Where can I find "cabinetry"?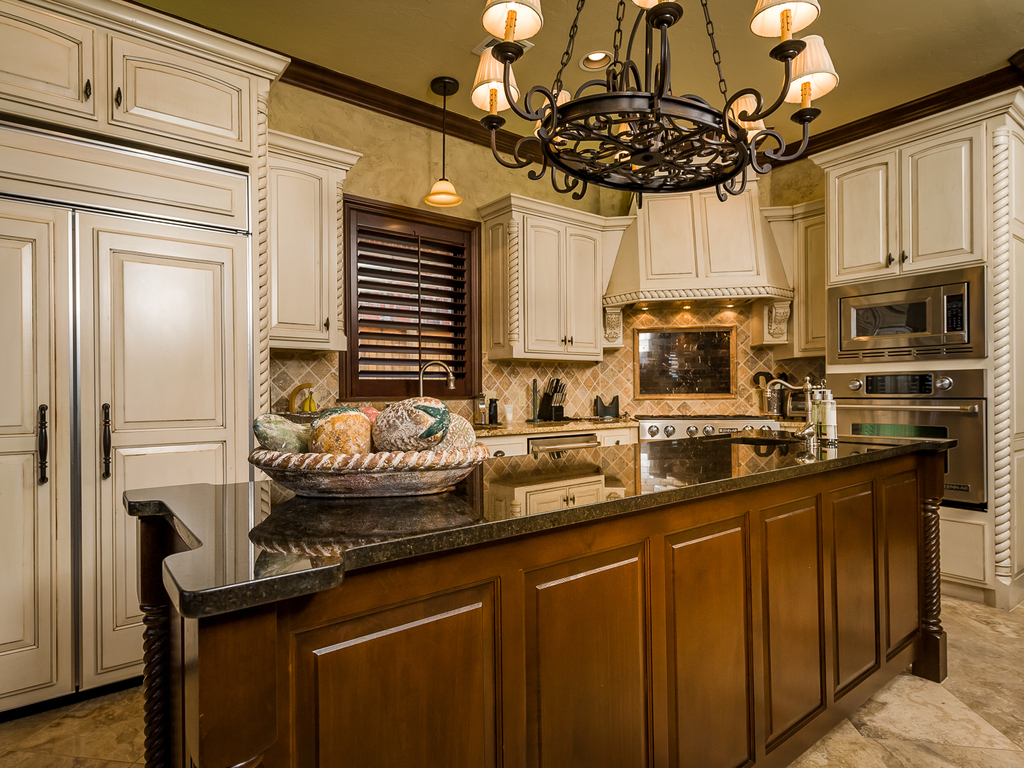
You can find it at locate(264, 142, 364, 359).
